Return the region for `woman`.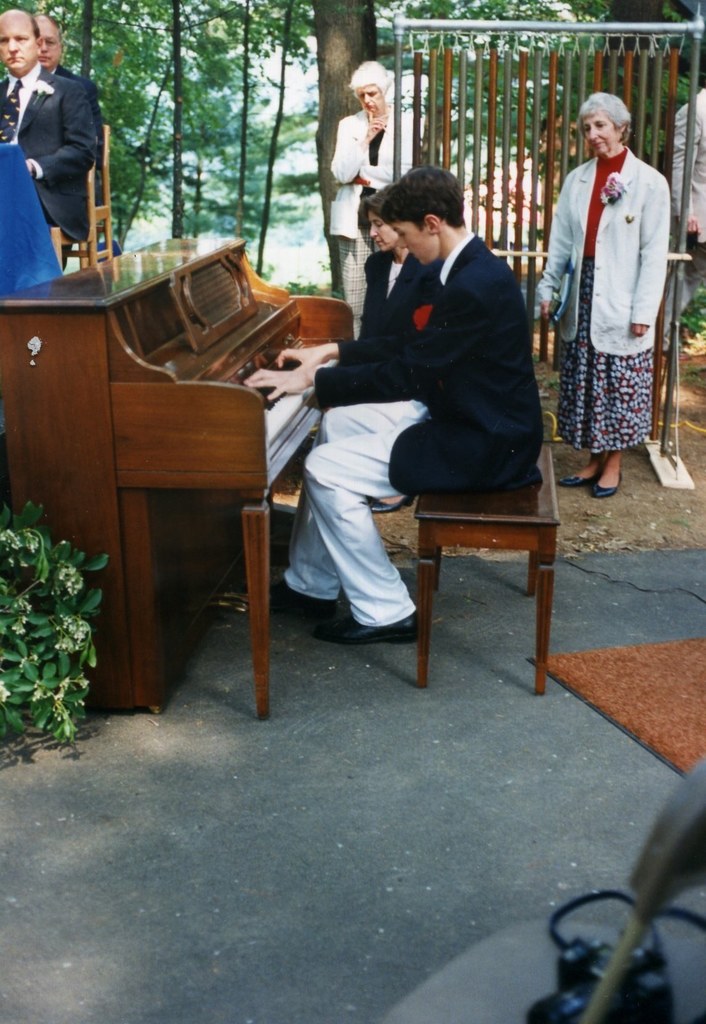
bbox(328, 63, 412, 296).
